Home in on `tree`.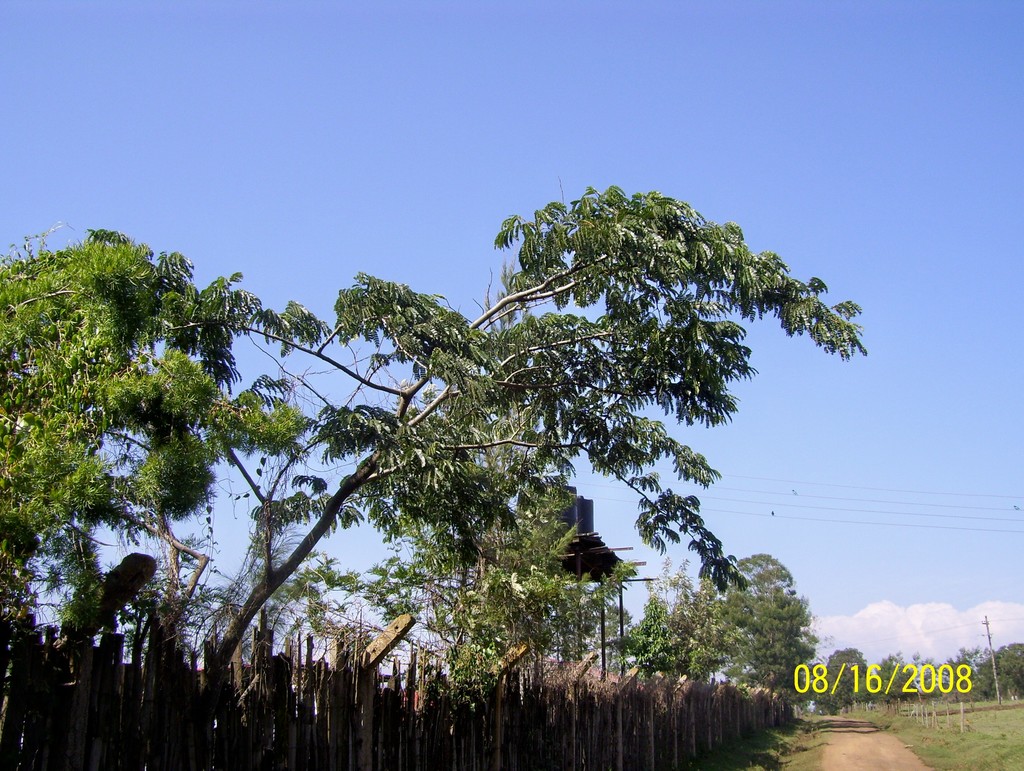
Homed in at box(416, 451, 646, 695).
